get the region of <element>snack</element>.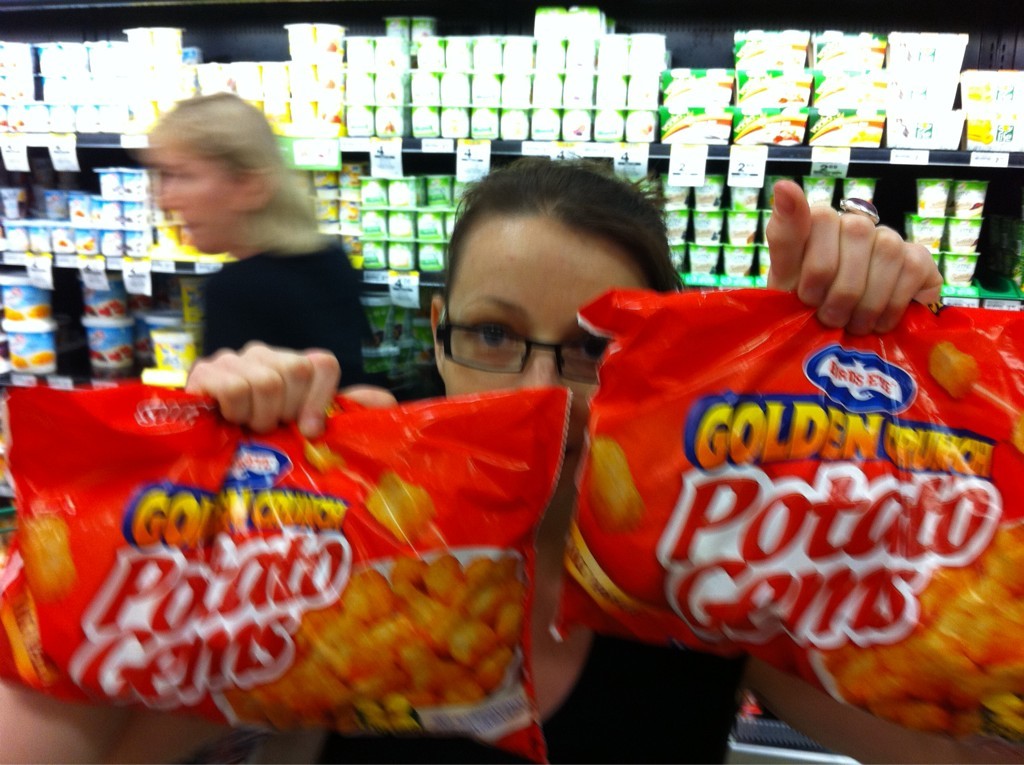
bbox(563, 310, 1023, 751).
